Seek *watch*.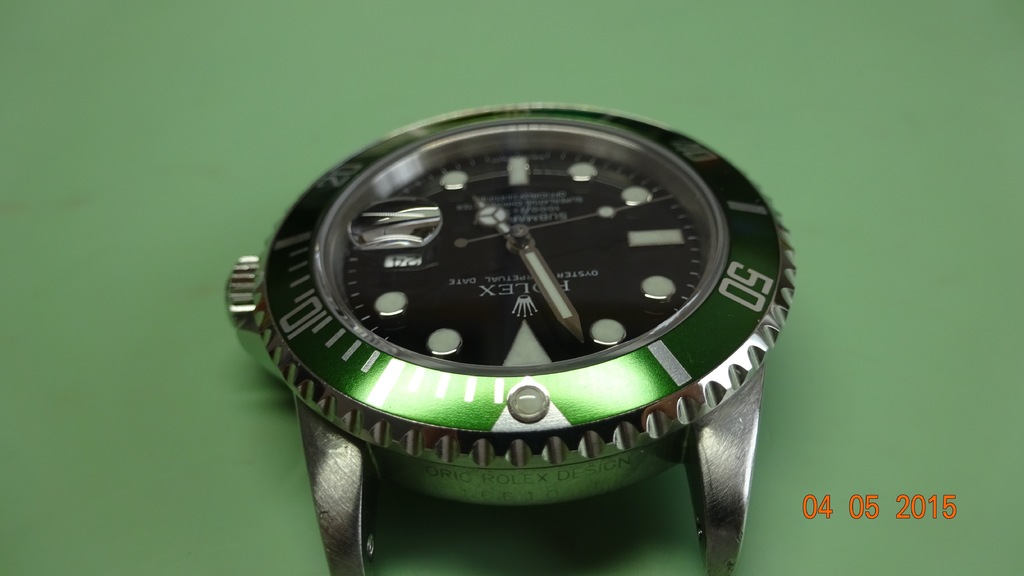
bbox(226, 103, 797, 575).
